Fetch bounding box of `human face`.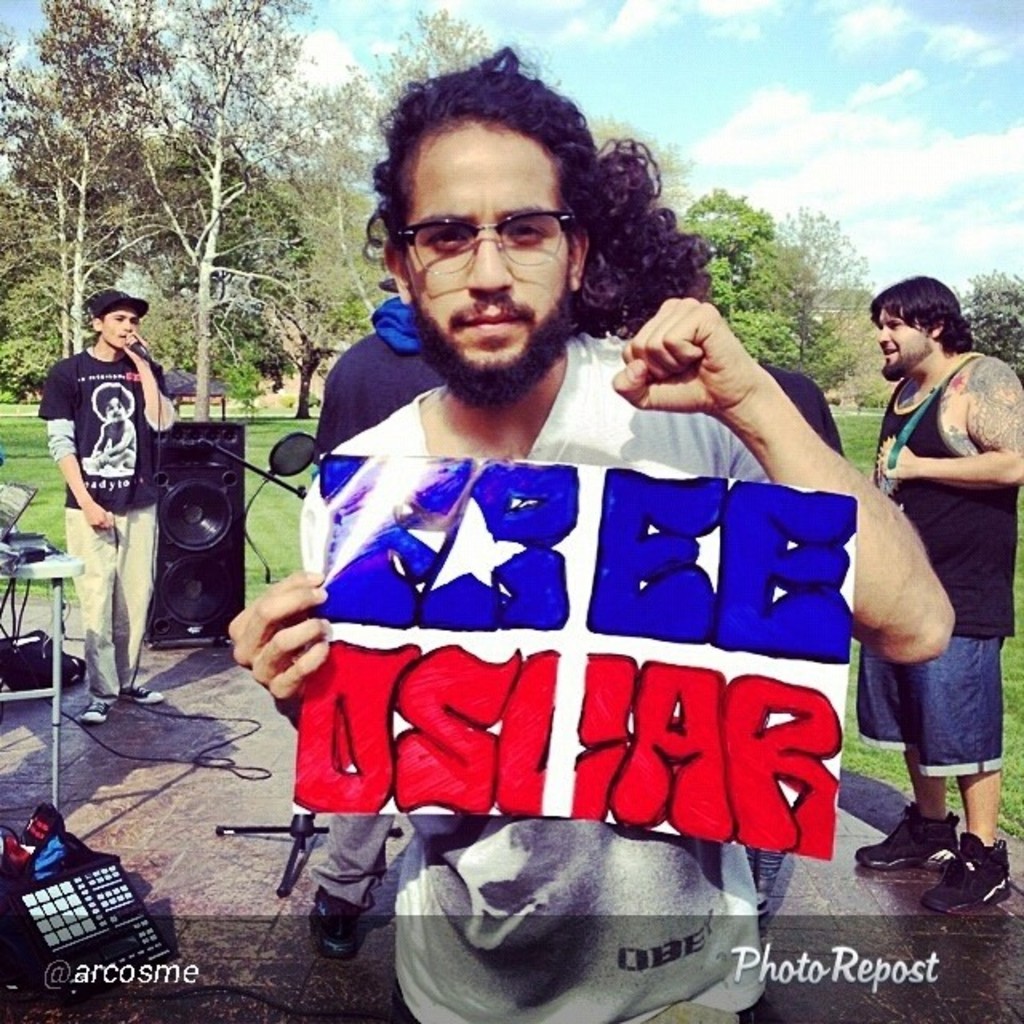
Bbox: Rect(102, 299, 139, 346).
